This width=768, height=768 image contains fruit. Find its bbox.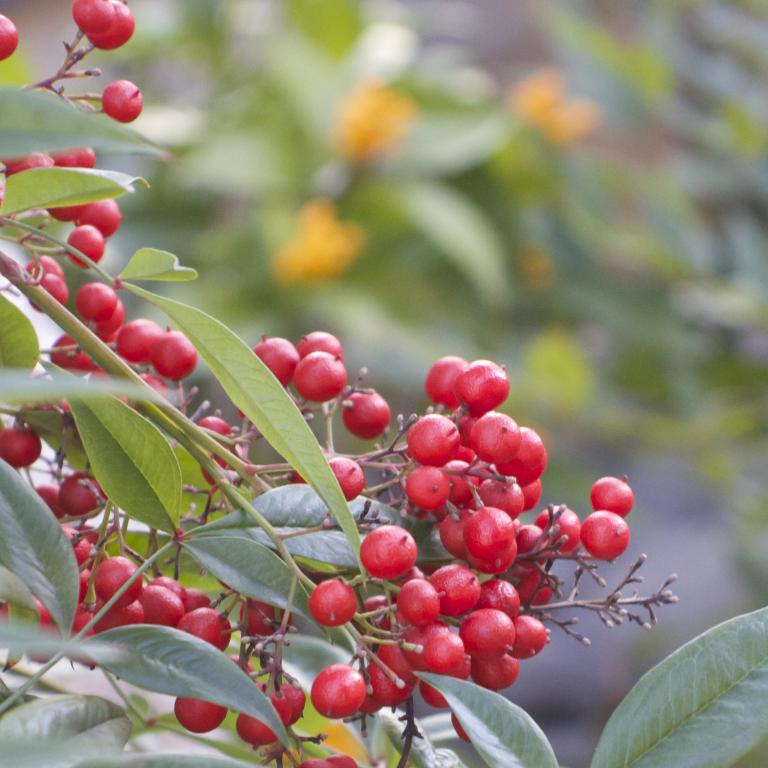
region(24, 257, 67, 278).
